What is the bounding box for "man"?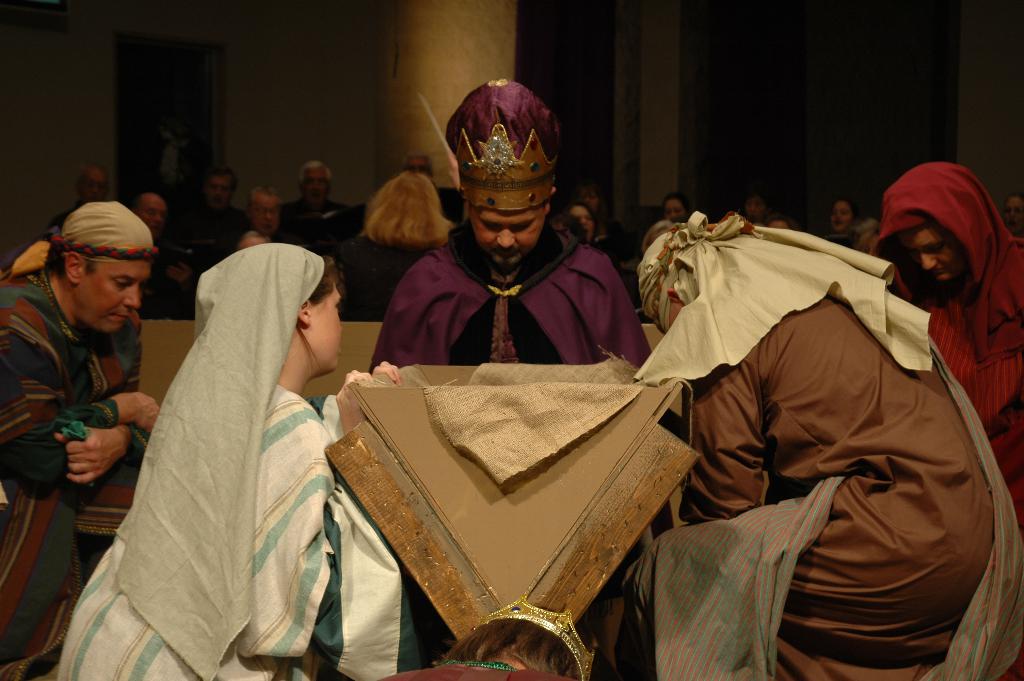
{"left": 371, "top": 78, "right": 656, "bottom": 680}.
